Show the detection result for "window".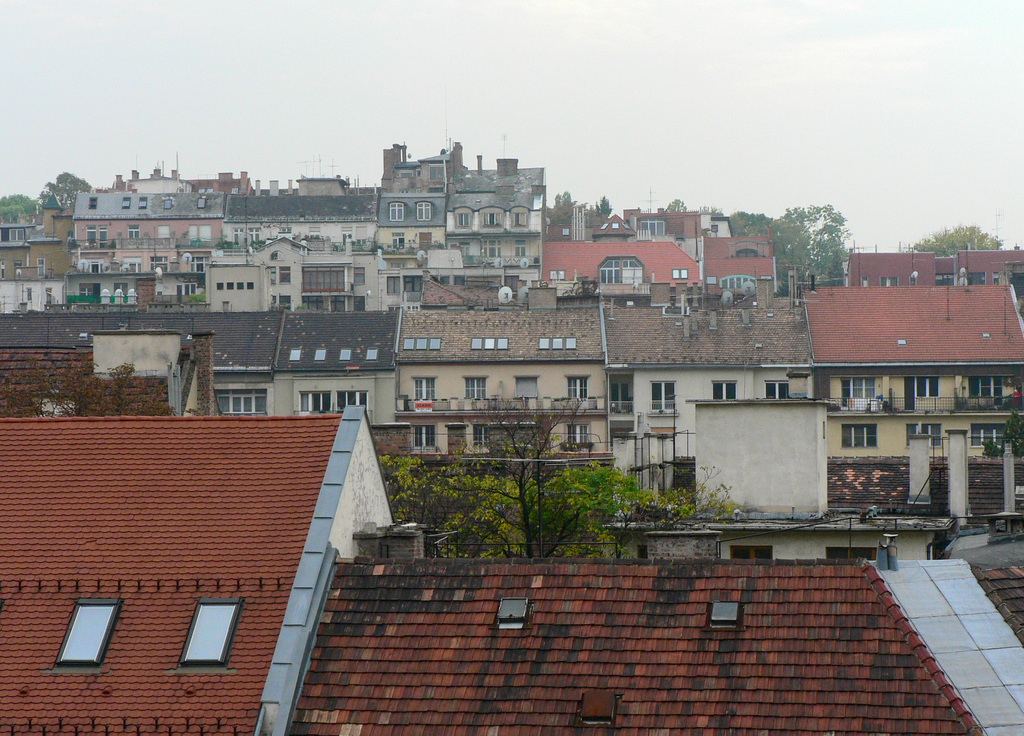
{"left": 199, "top": 196, "right": 204, "bottom": 210}.
